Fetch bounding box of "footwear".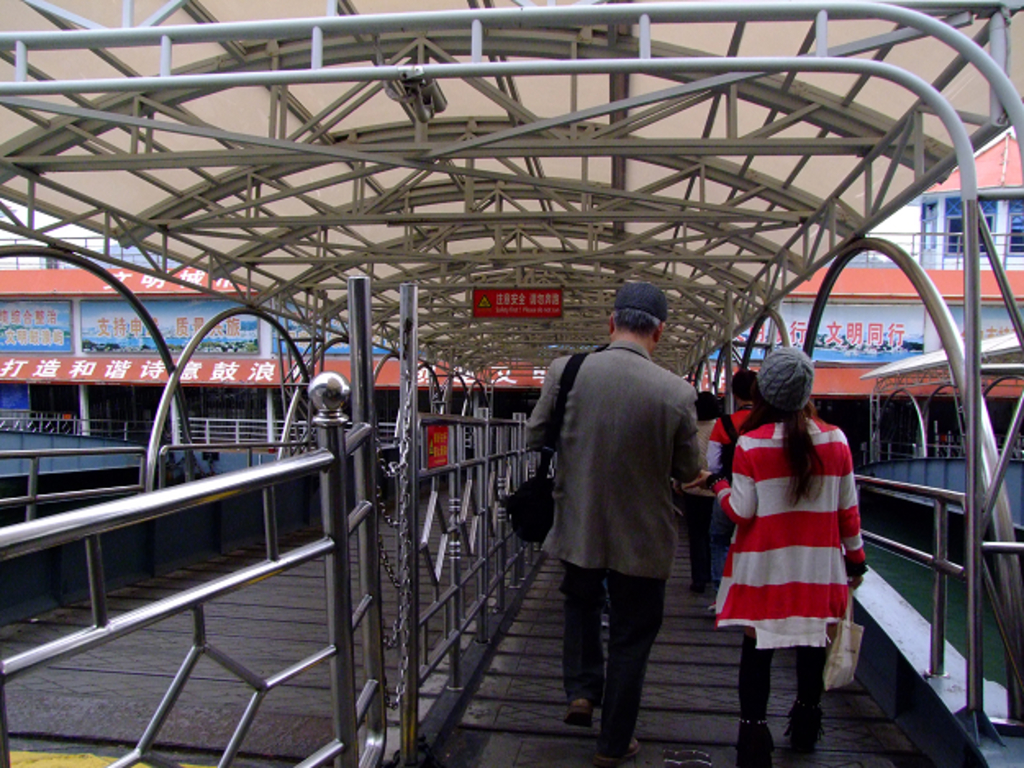
Bbox: 593,739,644,766.
